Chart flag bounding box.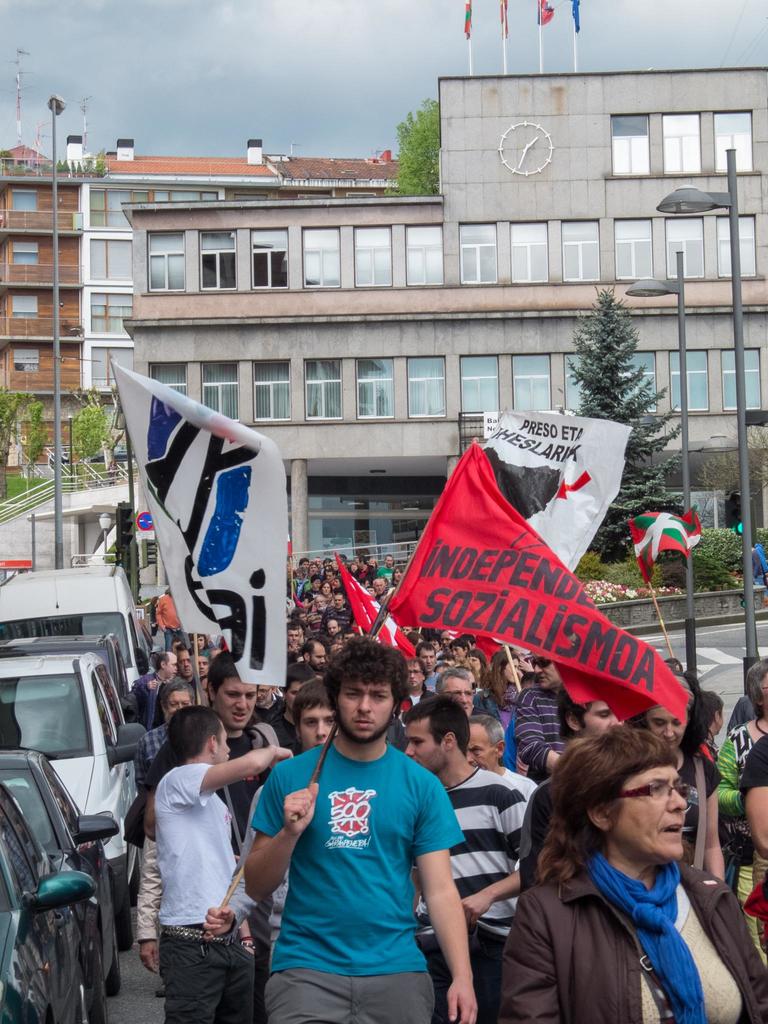
Charted: (left=127, top=369, right=277, bottom=663).
